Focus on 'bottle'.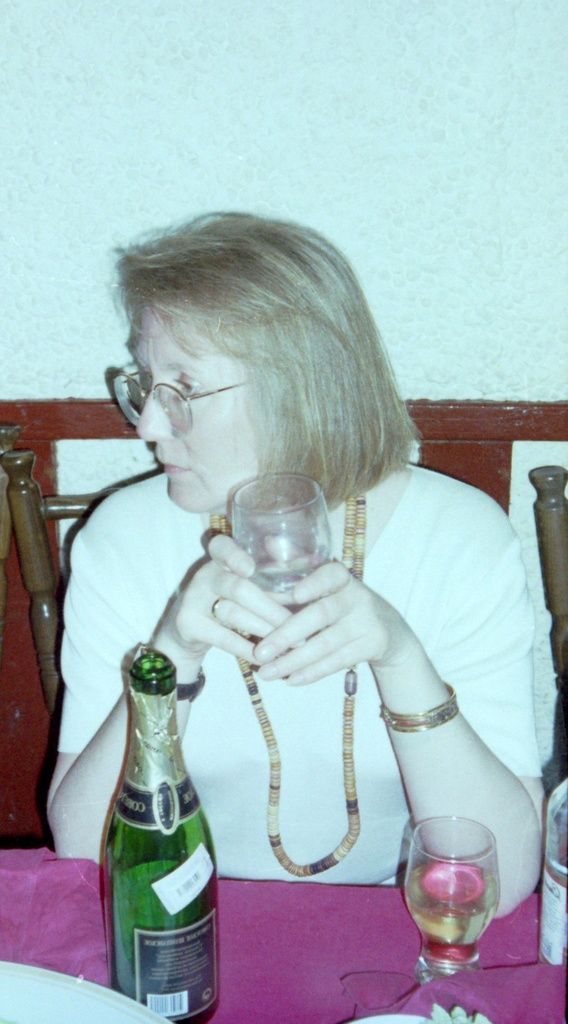
Focused at bbox=[99, 663, 221, 1014].
